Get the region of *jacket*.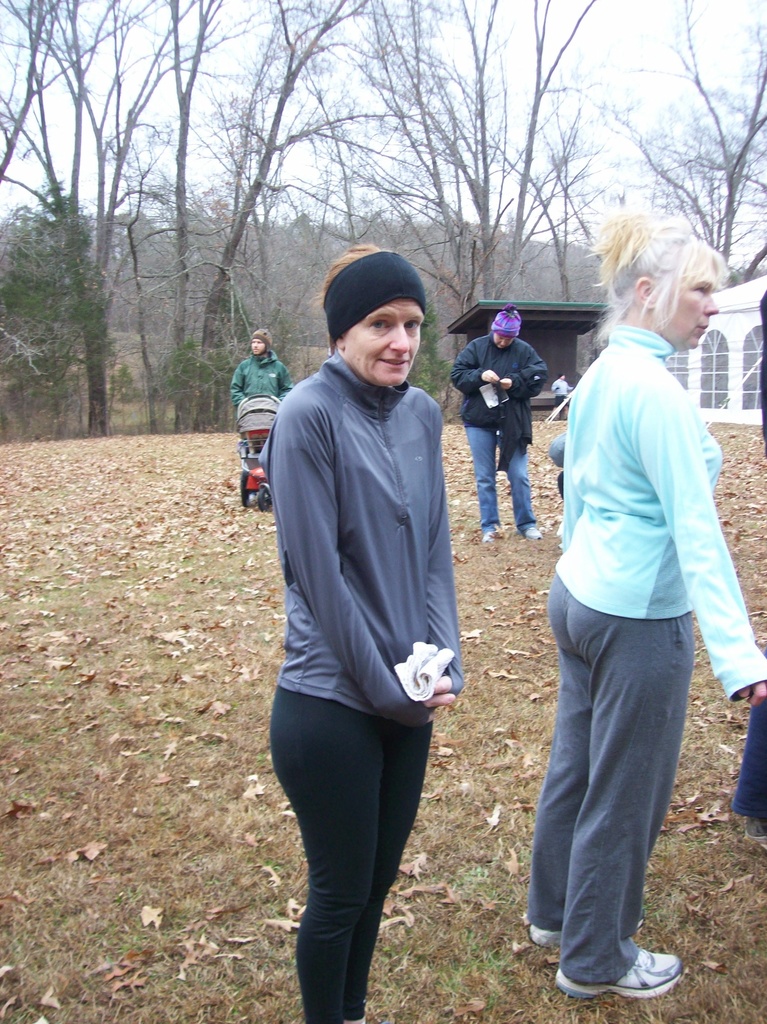
<box>247,275,481,723</box>.
